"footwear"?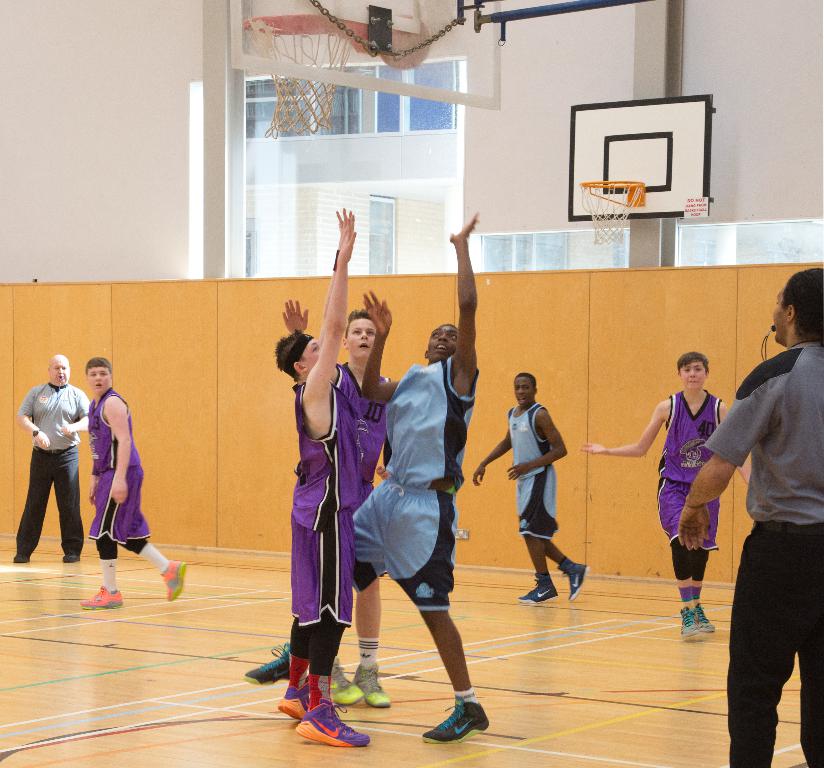
x1=246, y1=640, x2=290, y2=687
